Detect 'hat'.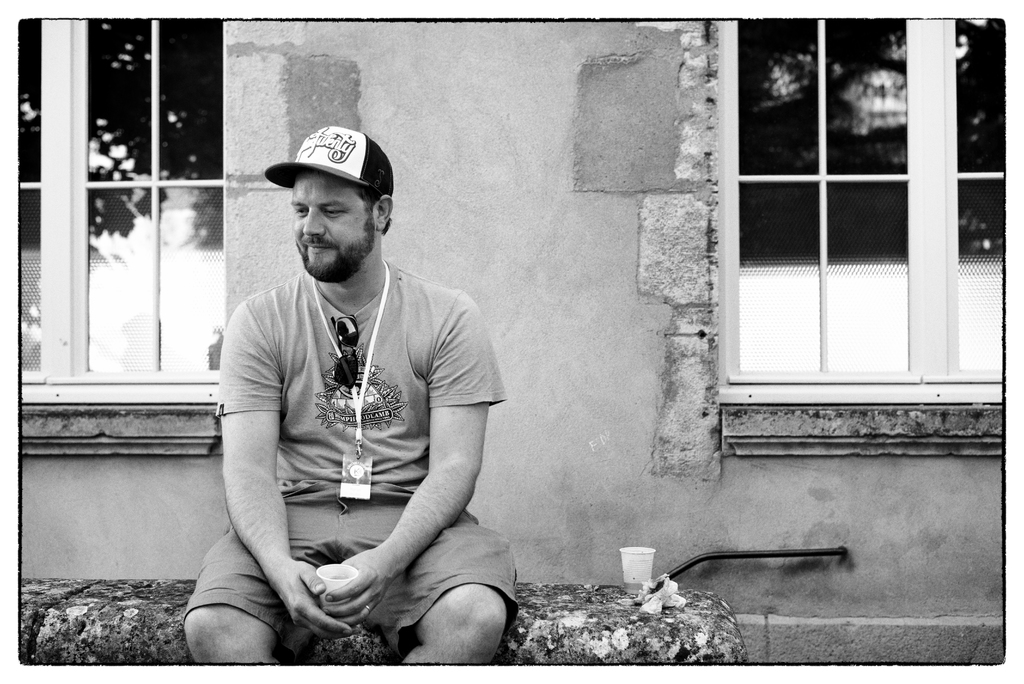
Detected at l=263, t=123, r=396, b=192.
